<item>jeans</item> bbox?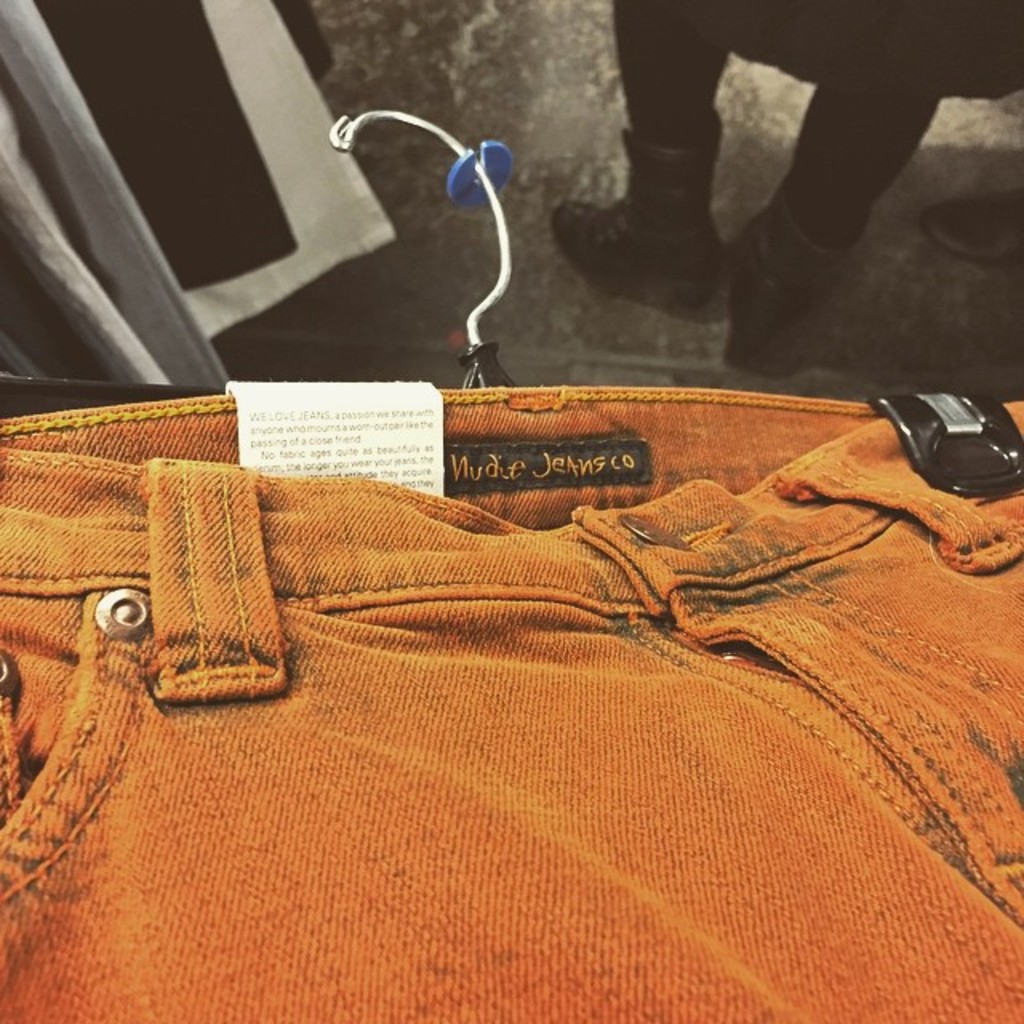
pyautogui.locateOnScreen(50, 400, 986, 998)
